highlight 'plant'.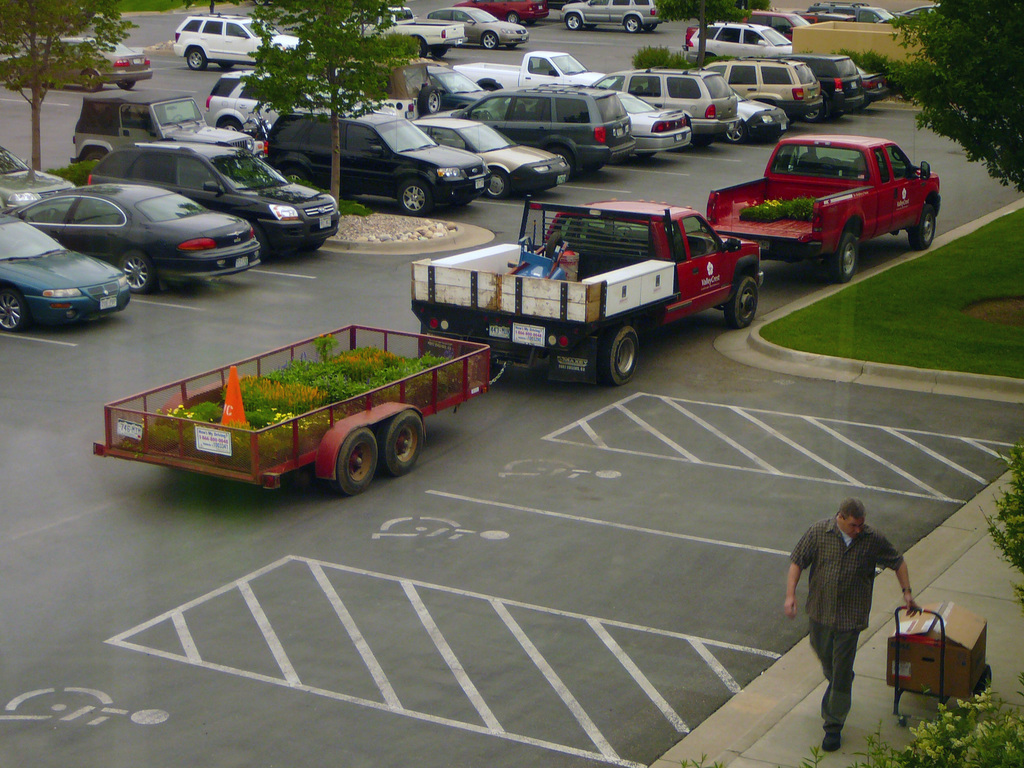
Highlighted region: region(738, 193, 817, 221).
